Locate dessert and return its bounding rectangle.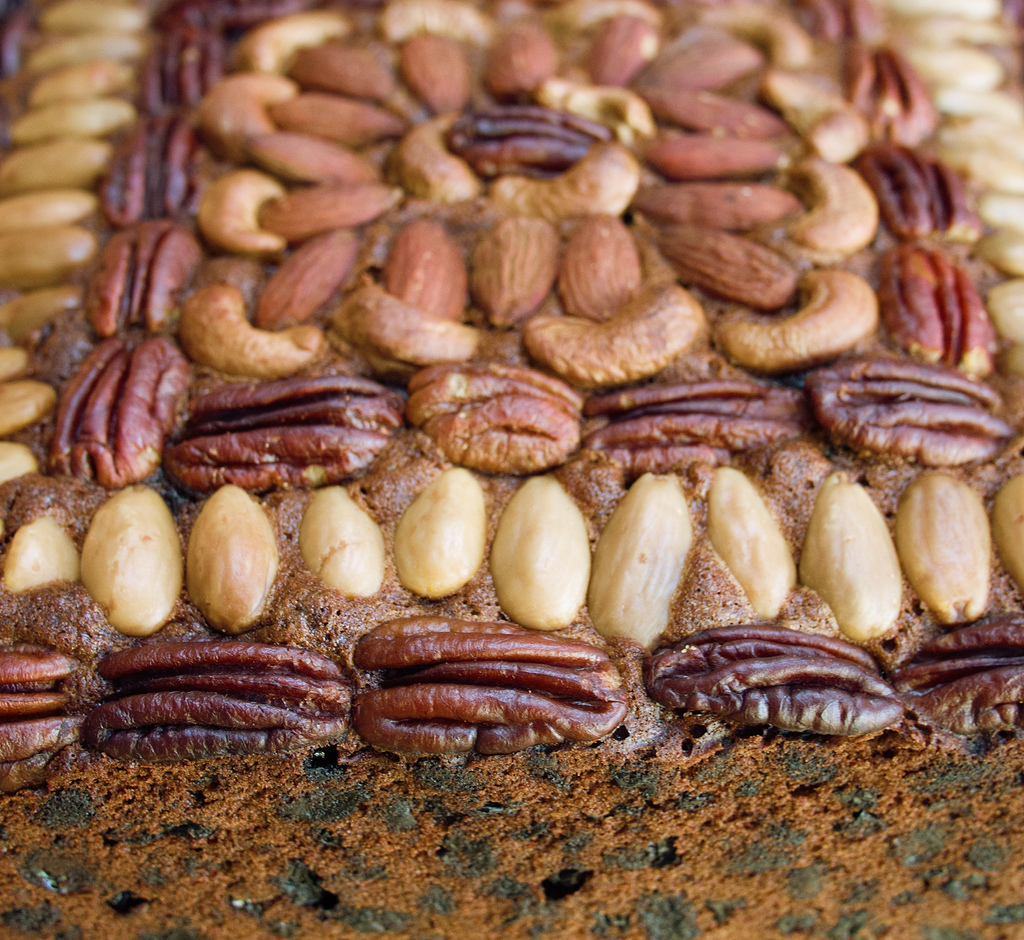
(383,119,459,197).
